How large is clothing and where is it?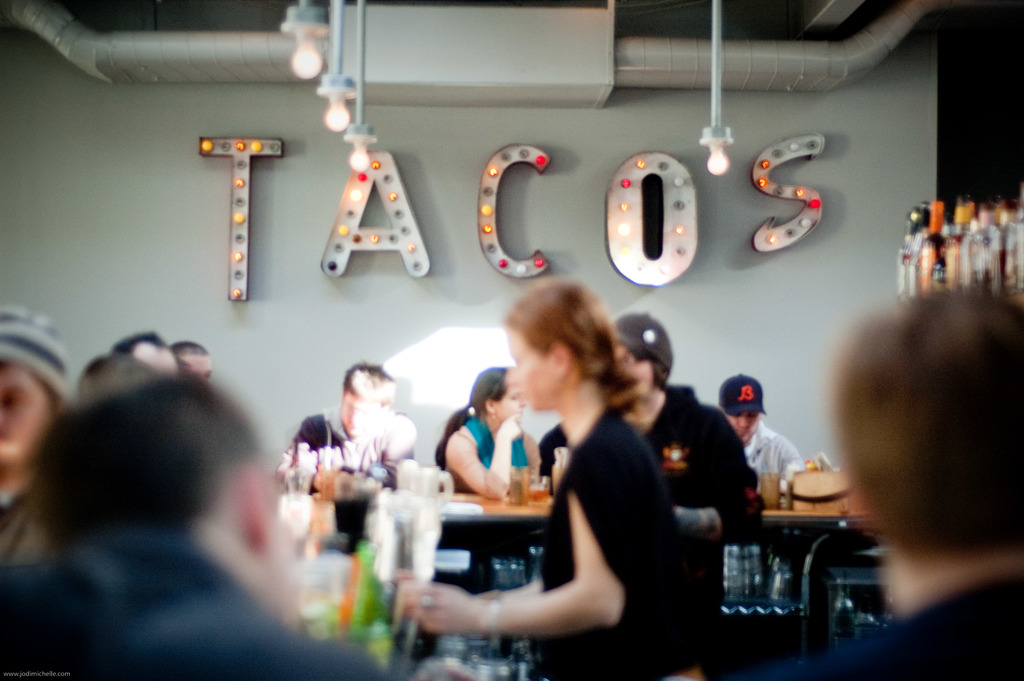
Bounding box: bbox=(730, 424, 811, 487).
